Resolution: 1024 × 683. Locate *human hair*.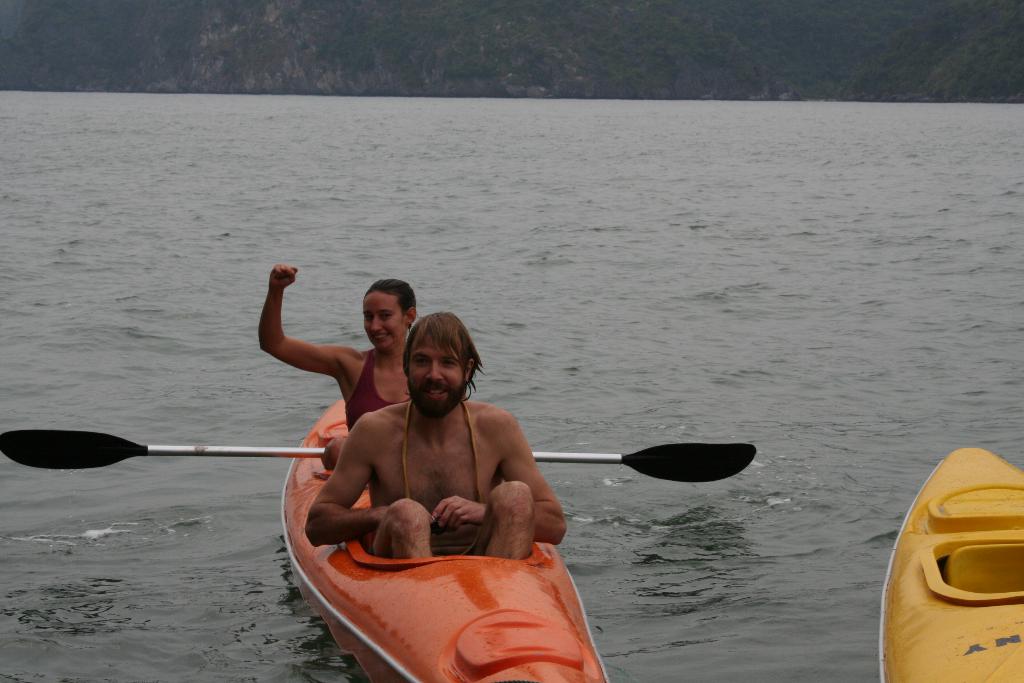
x1=399 y1=318 x2=488 y2=404.
